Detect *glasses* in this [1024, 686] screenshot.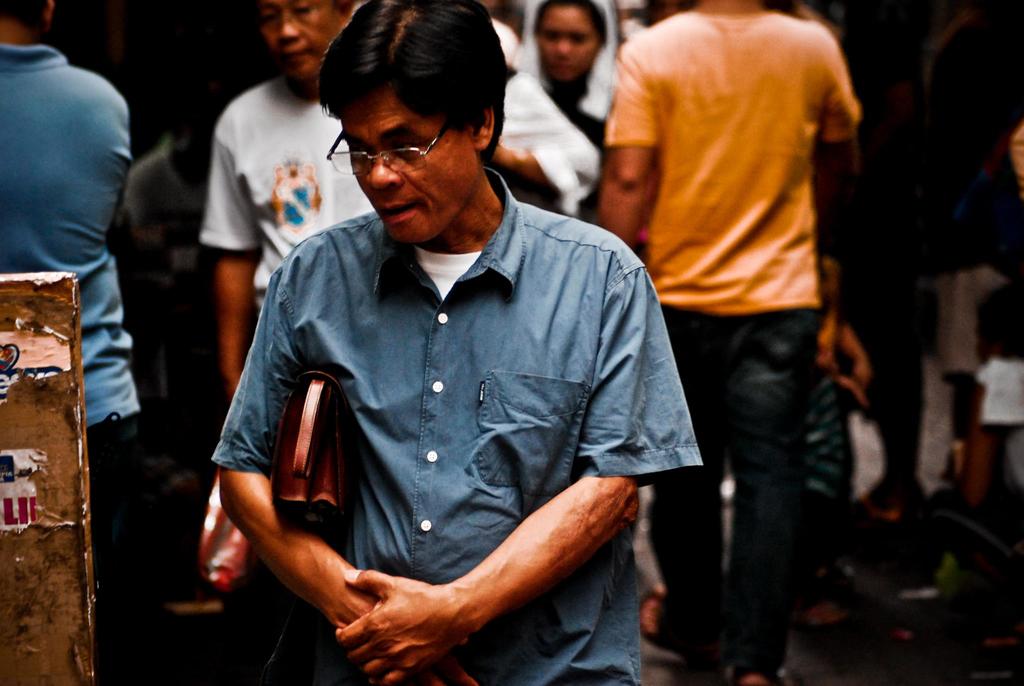
Detection: [326,124,454,171].
